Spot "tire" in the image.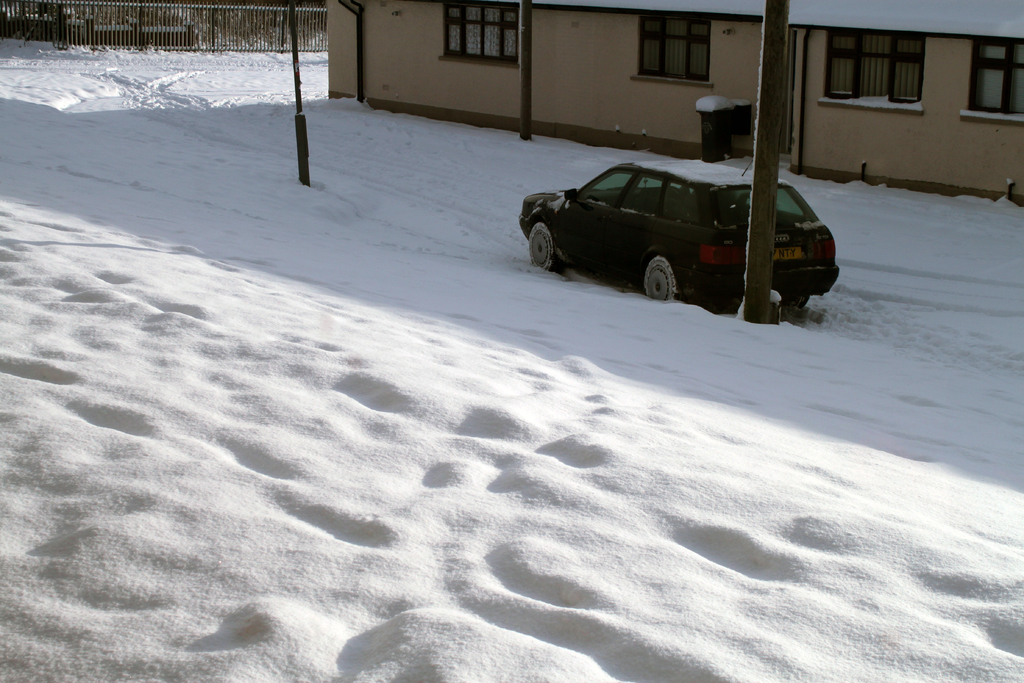
"tire" found at 528, 220, 559, 273.
